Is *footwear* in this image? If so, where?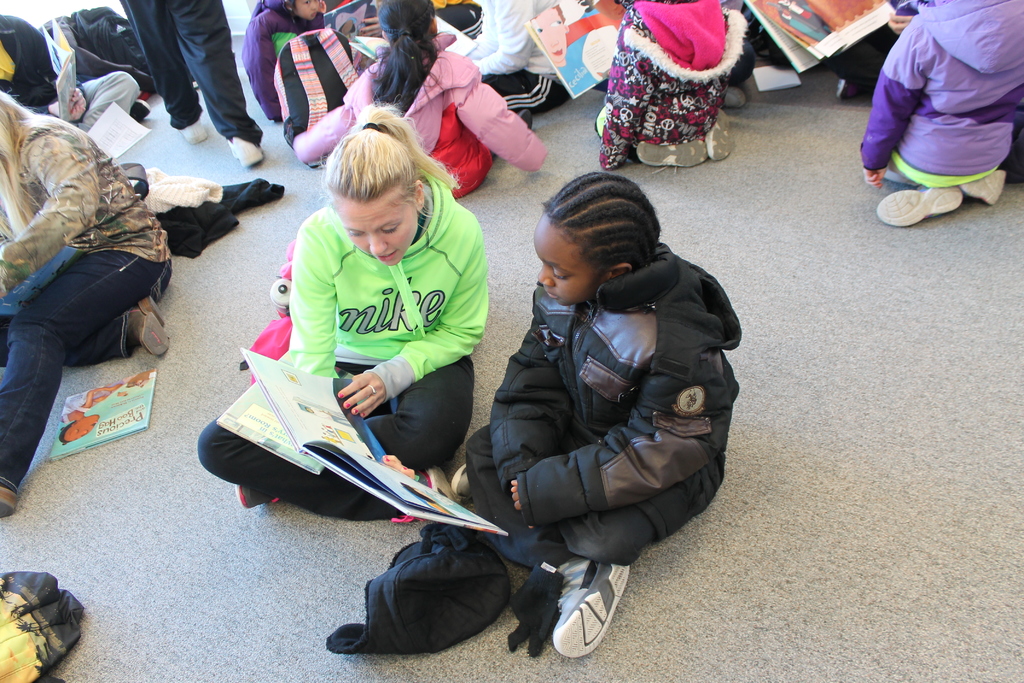
Yes, at 699 111 742 168.
